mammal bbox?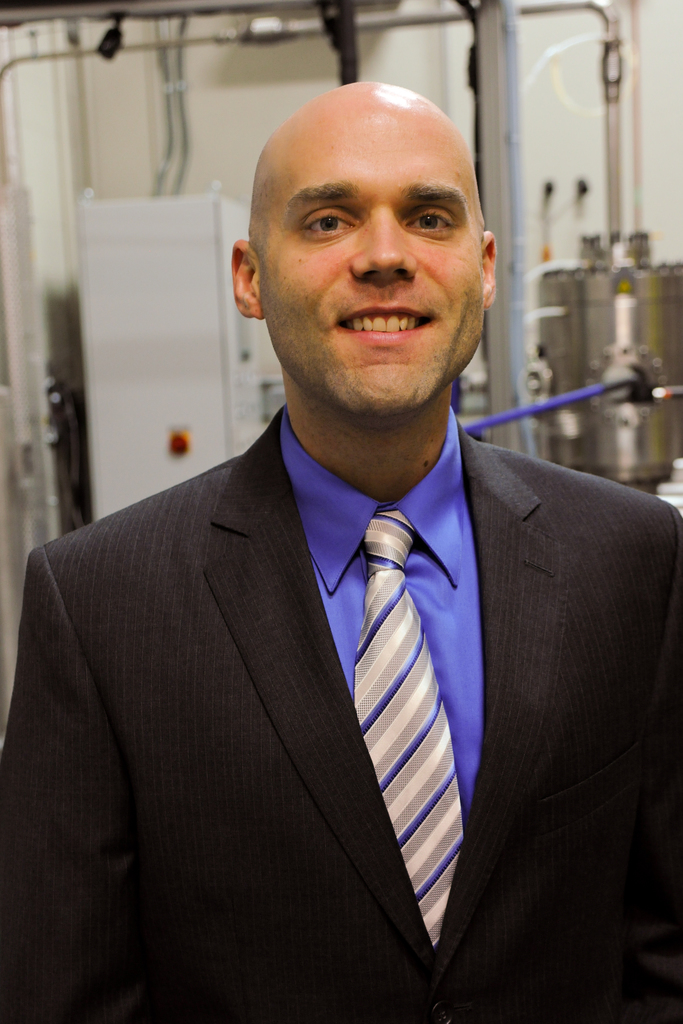
[56,88,672,1023]
